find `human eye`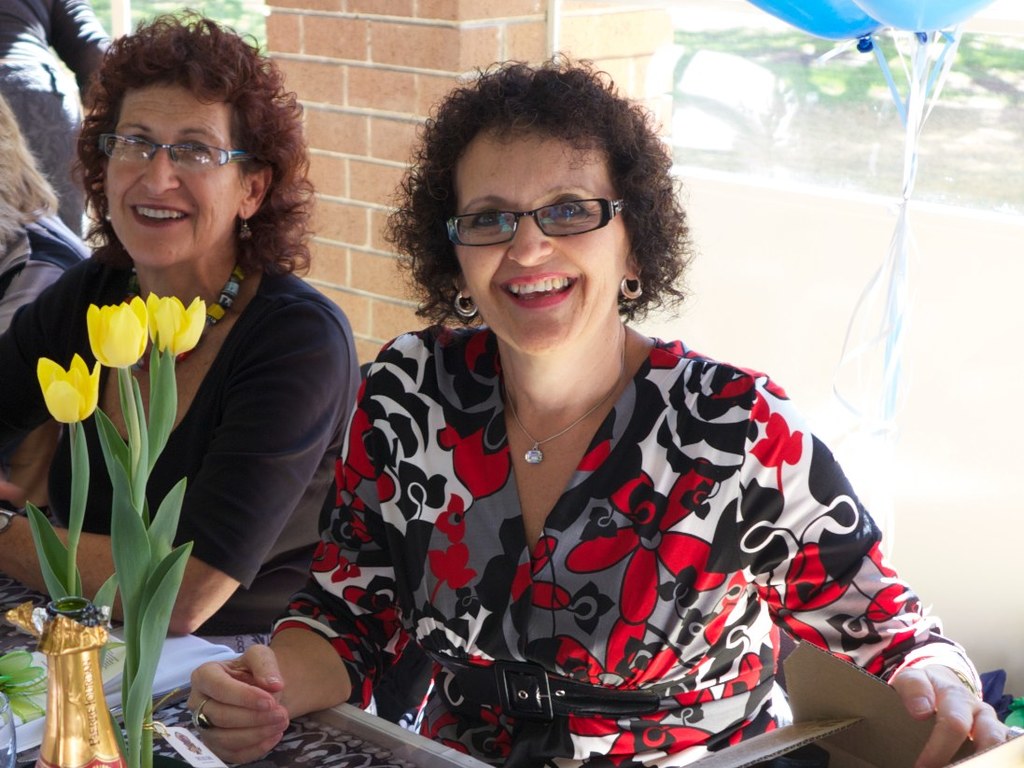
<region>116, 129, 157, 151</region>
